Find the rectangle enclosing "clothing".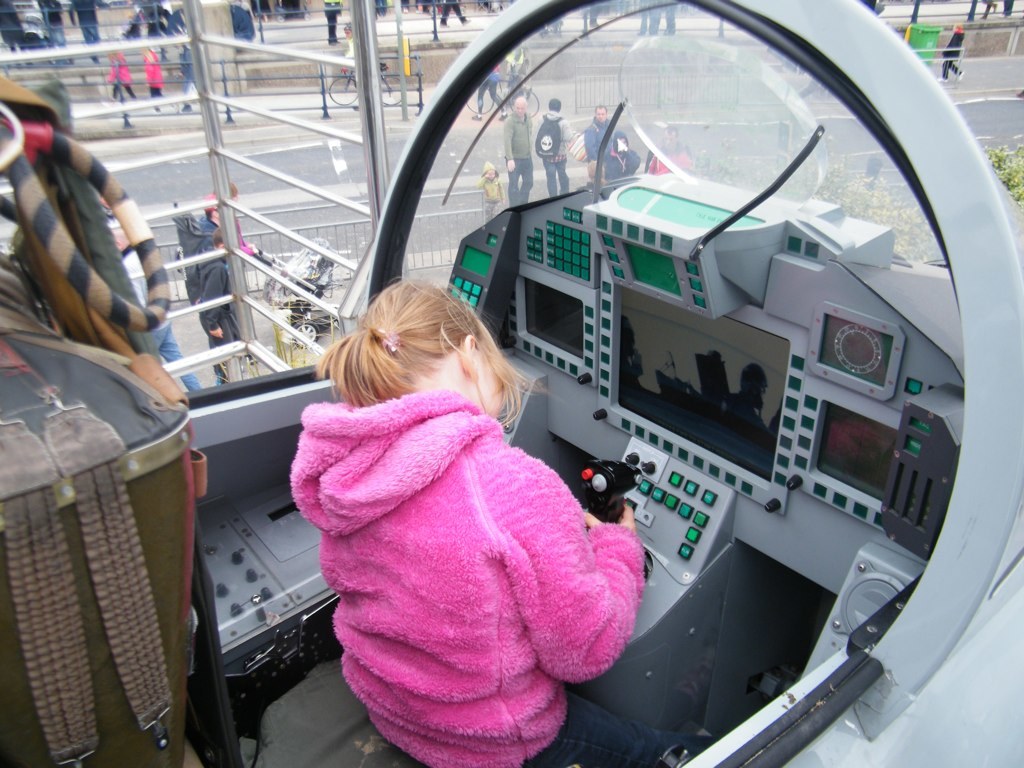
x1=646, y1=140, x2=682, y2=172.
